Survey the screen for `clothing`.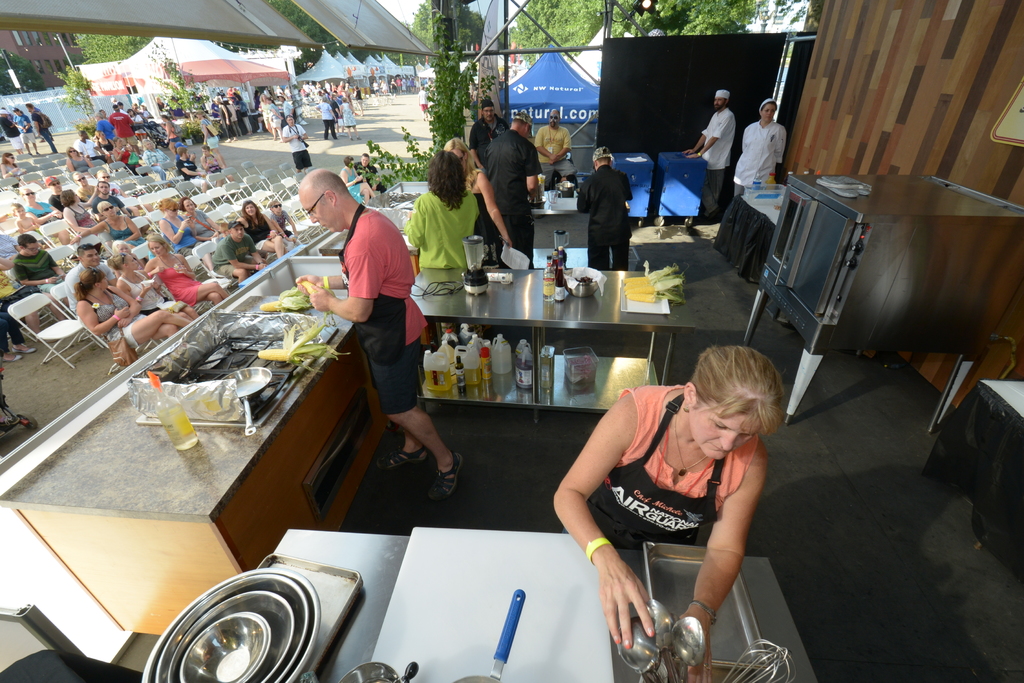
Survey found: x1=30 y1=104 x2=54 y2=137.
